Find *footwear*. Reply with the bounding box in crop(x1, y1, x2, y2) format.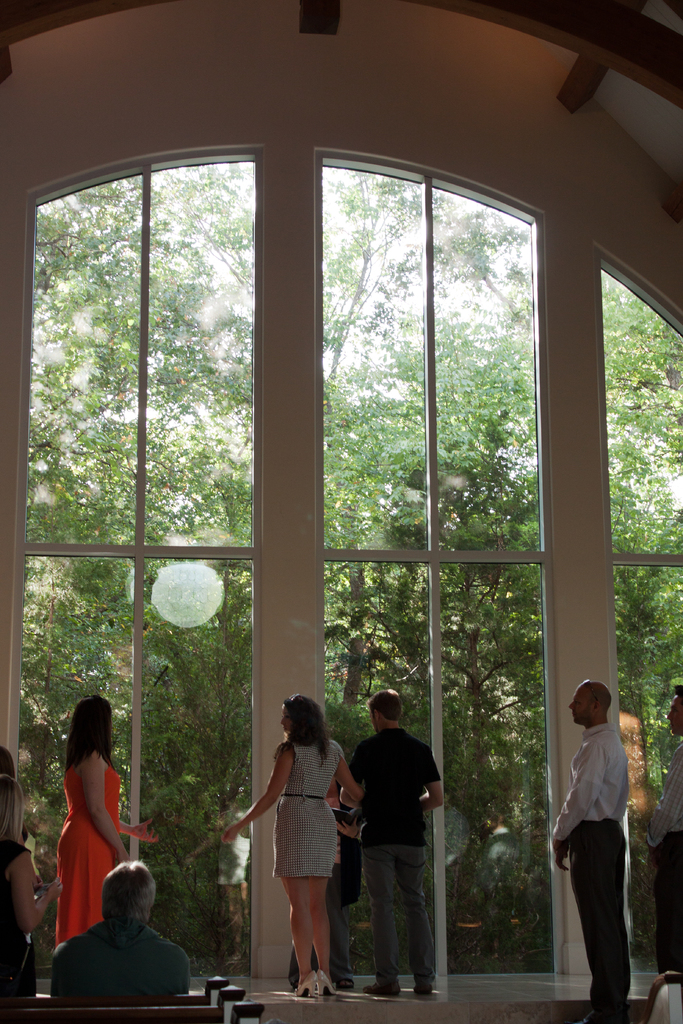
crop(313, 968, 345, 1002).
